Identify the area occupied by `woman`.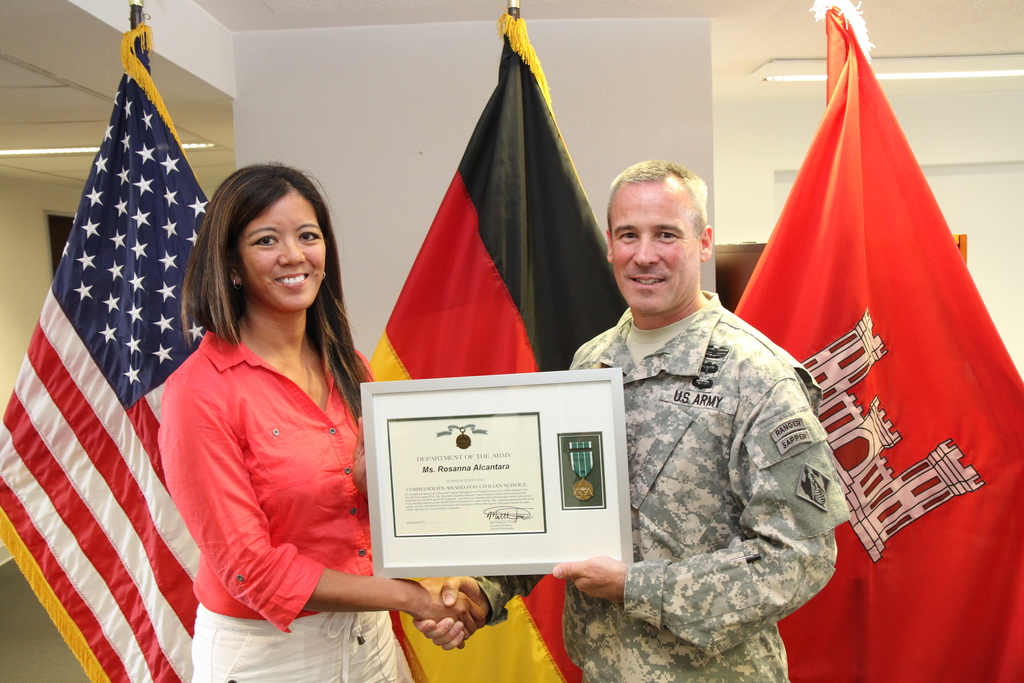
Area: region(136, 152, 495, 682).
